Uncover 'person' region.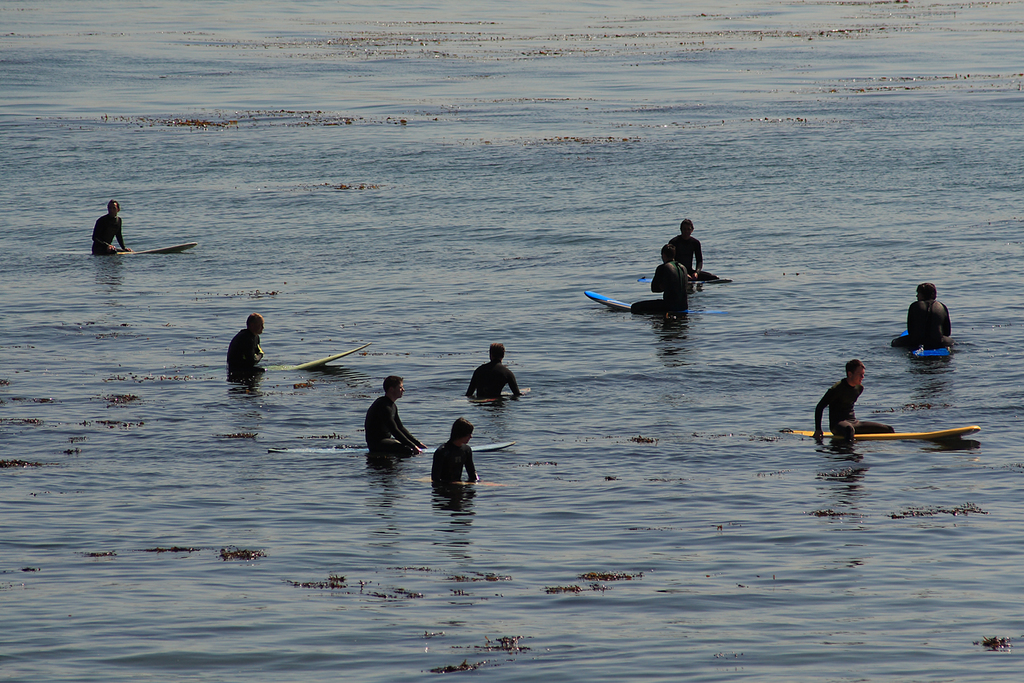
Uncovered: x1=91 y1=202 x2=130 y2=261.
